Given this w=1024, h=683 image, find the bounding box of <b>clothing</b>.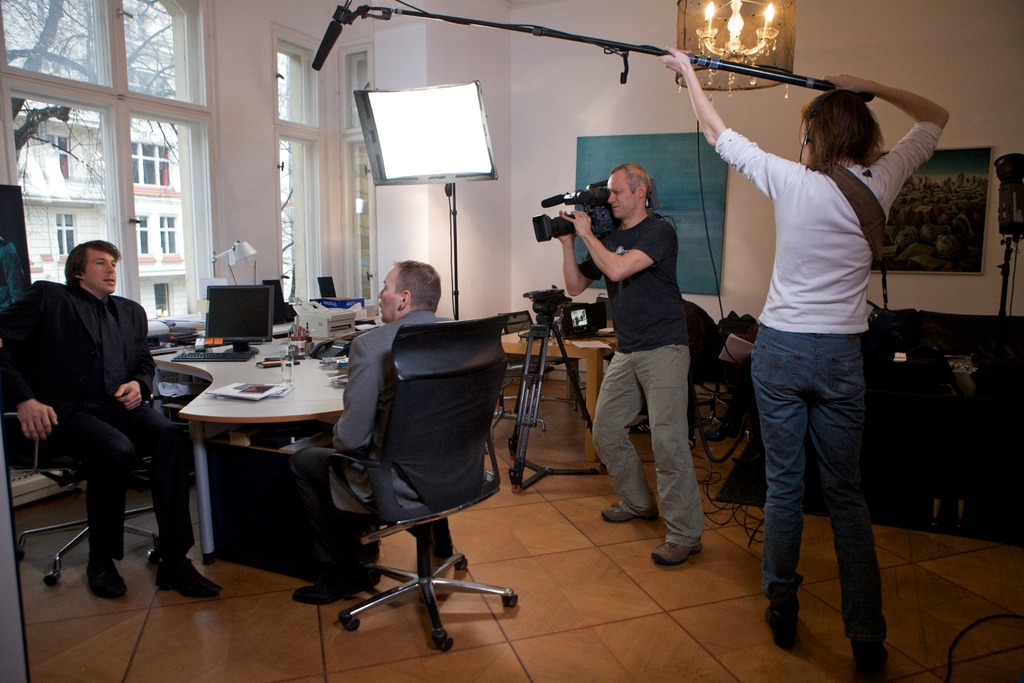
bbox=(291, 335, 434, 583).
